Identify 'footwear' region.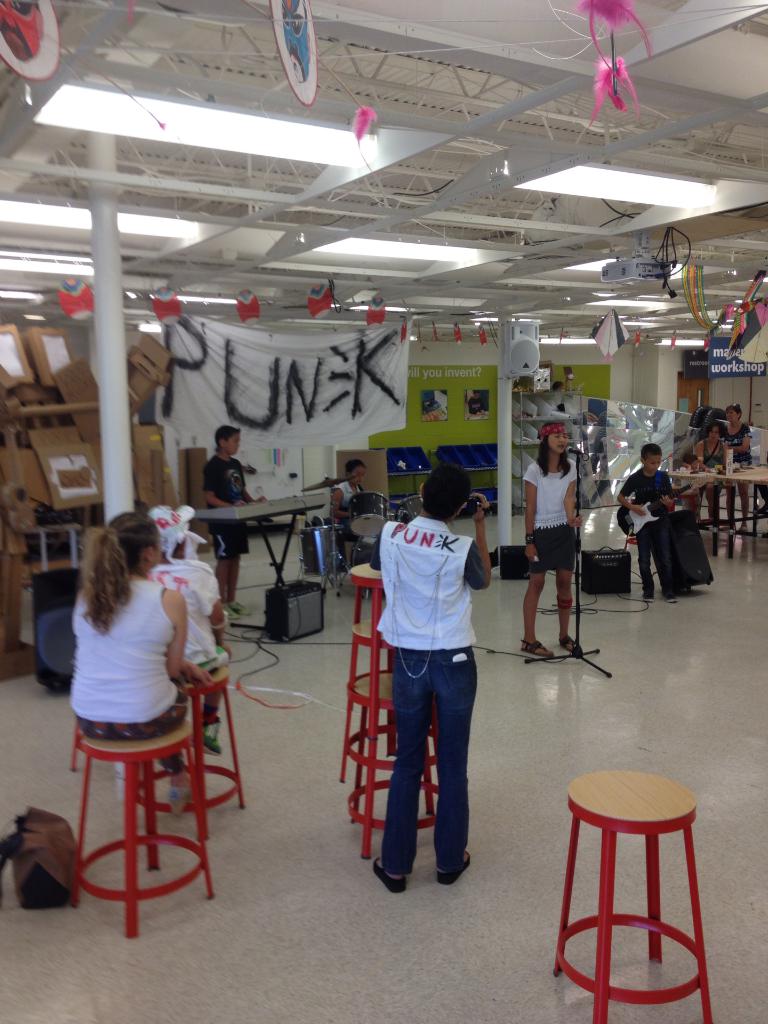
Region: bbox=[371, 856, 404, 892].
